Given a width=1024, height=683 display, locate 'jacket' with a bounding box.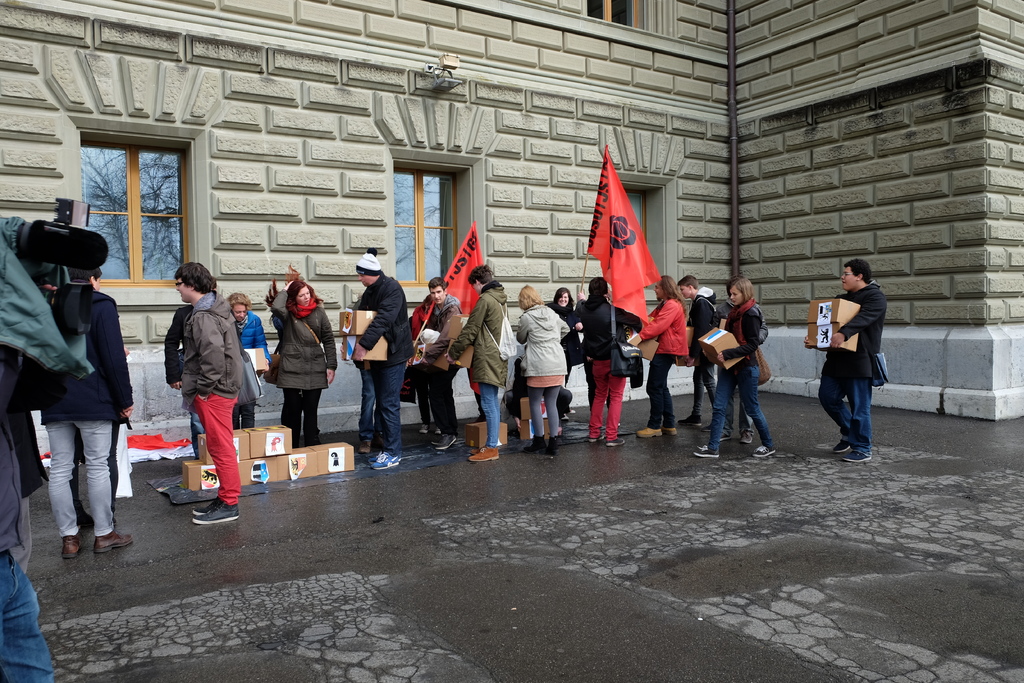
Located: rect(172, 292, 243, 400).
